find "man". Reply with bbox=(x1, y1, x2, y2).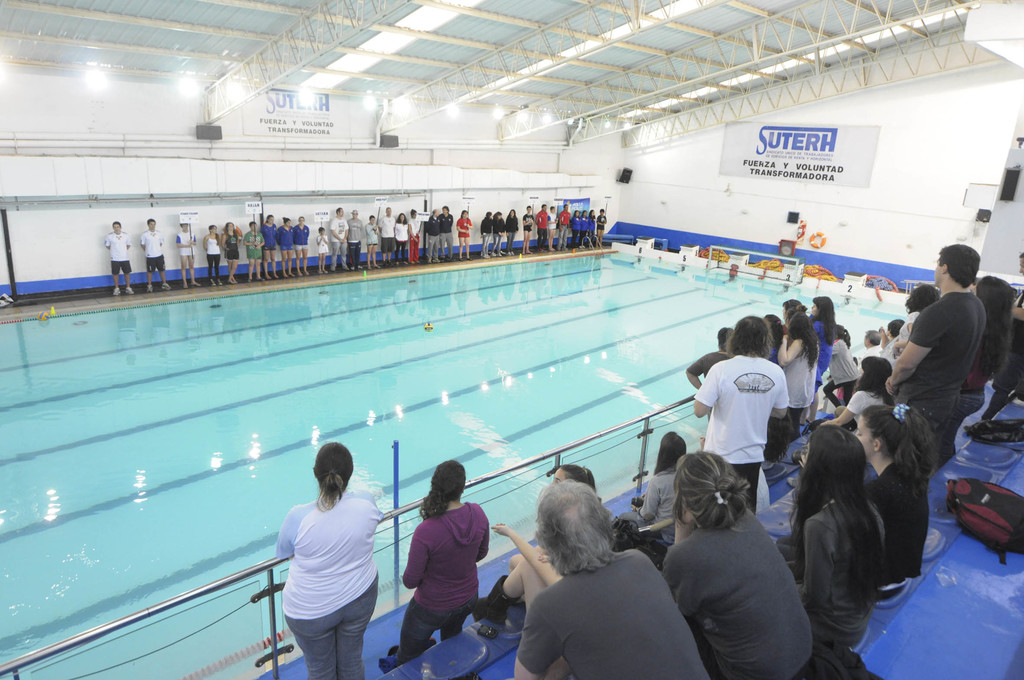
bbox=(515, 476, 710, 679).
